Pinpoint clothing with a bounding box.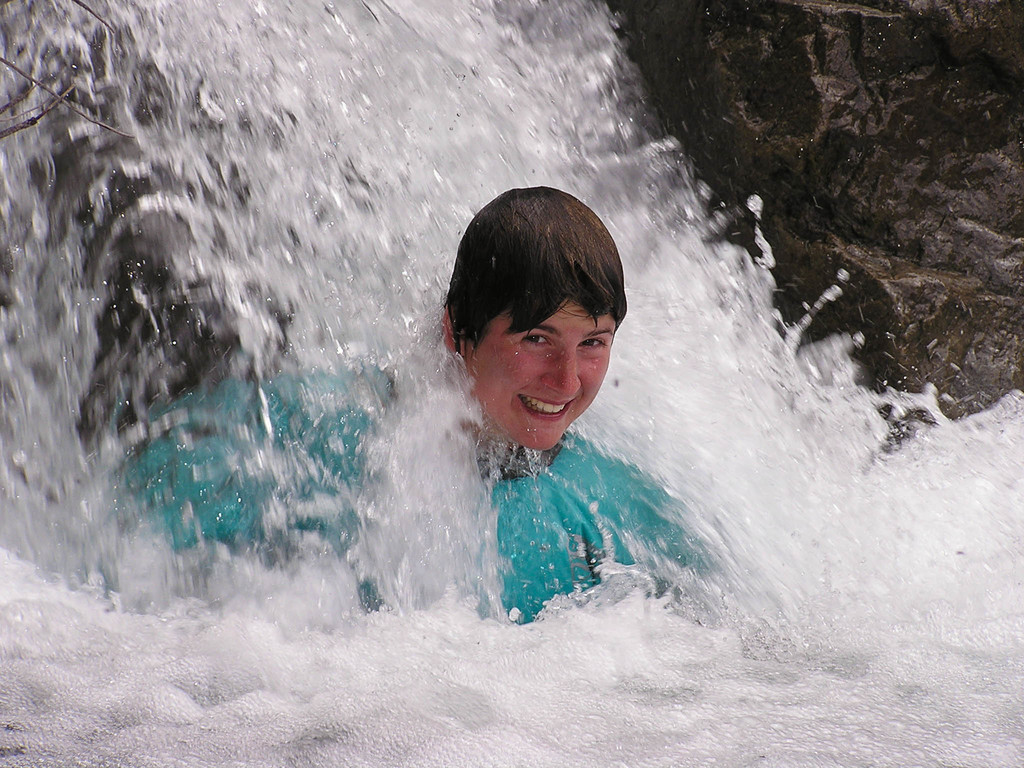
[x1=122, y1=385, x2=718, y2=624].
